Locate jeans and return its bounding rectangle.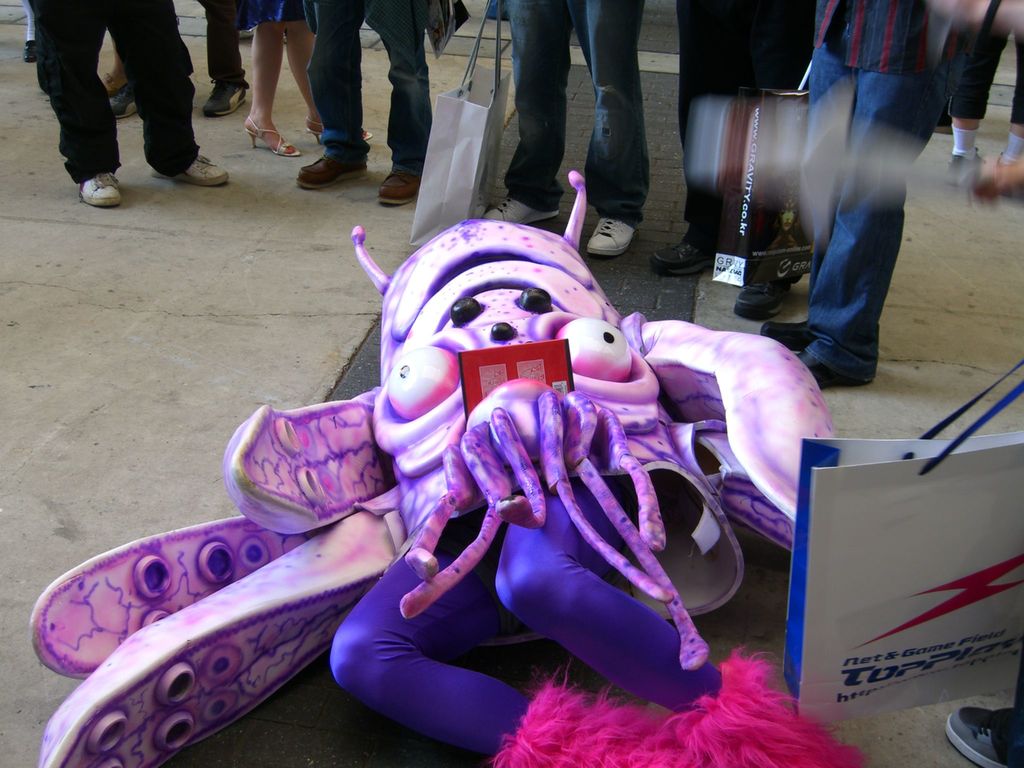
792,0,932,381.
